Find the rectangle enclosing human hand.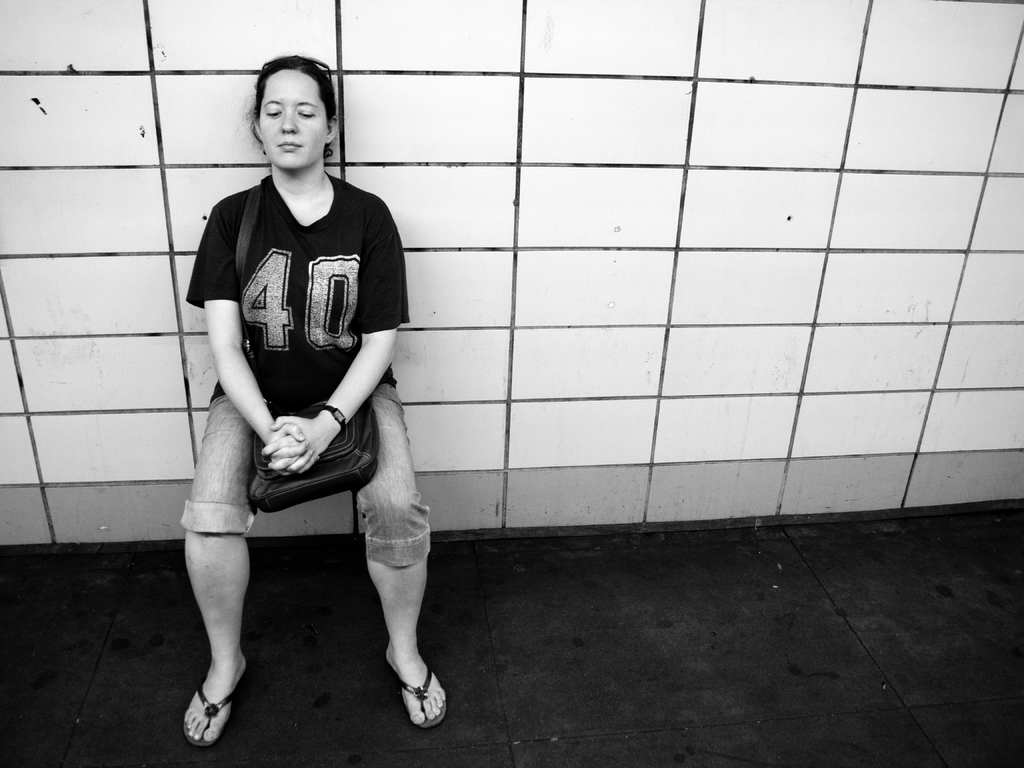
262,425,323,477.
